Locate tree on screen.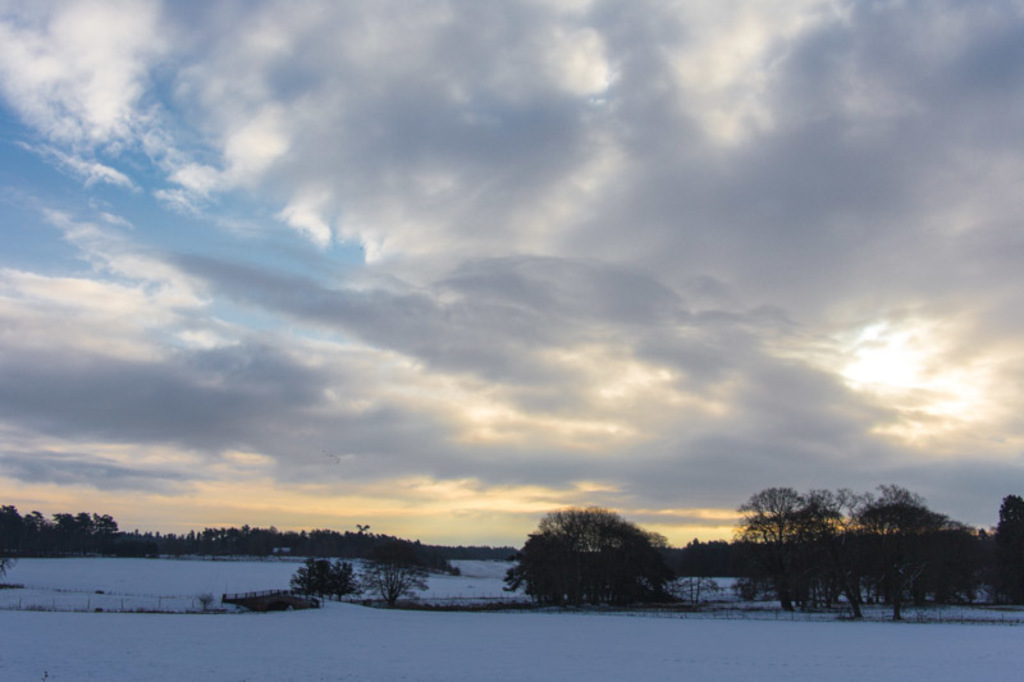
On screen at <bbox>522, 499, 669, 612</bbox>.
